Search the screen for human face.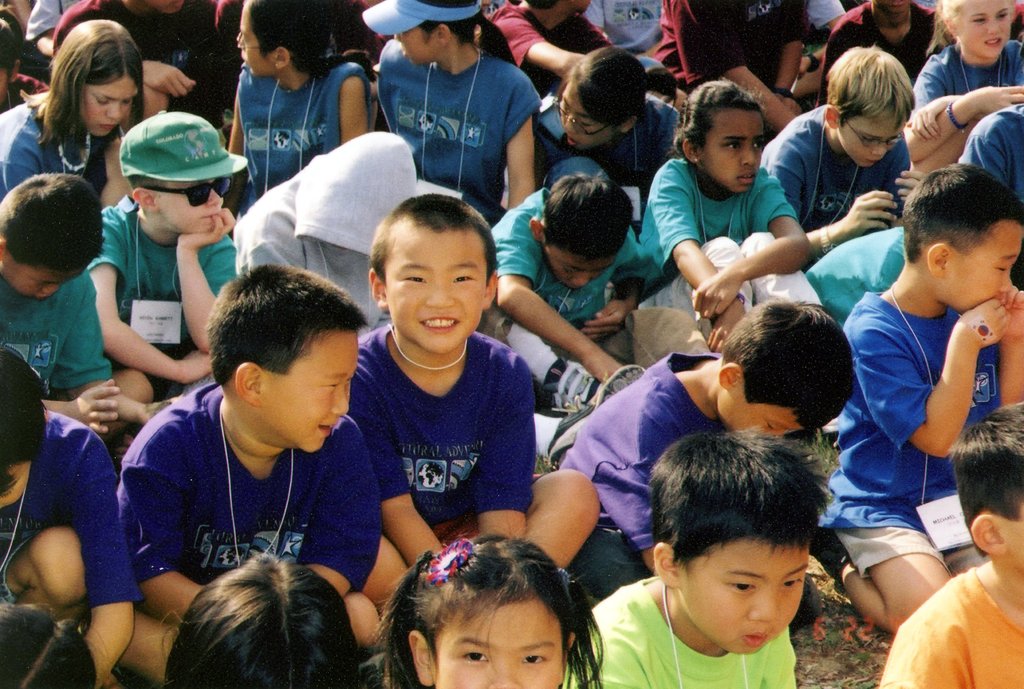
Found at box=[953, 213, 1023, 317].
